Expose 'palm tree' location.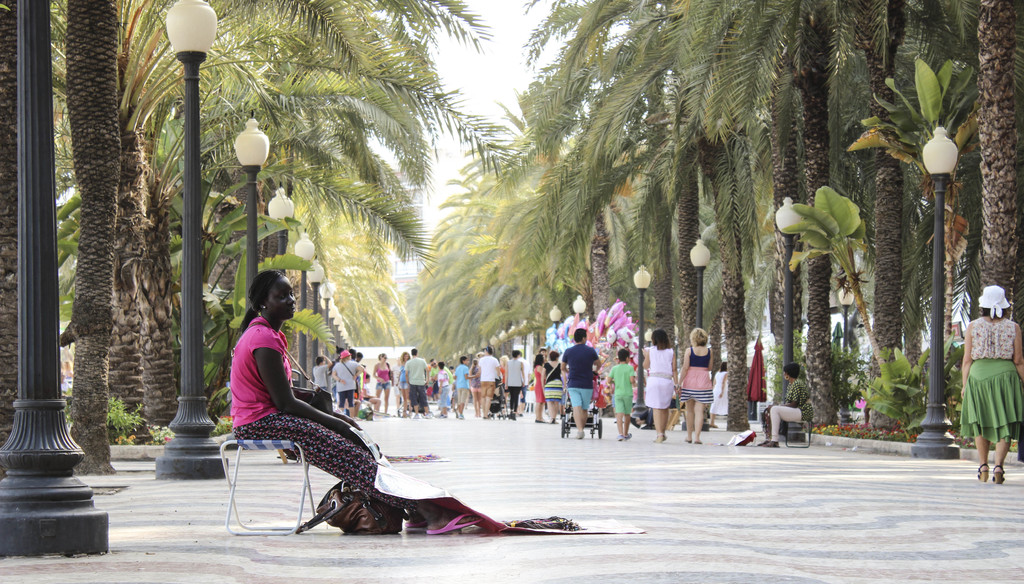
Exposed at (0, 0, 69, 466).
